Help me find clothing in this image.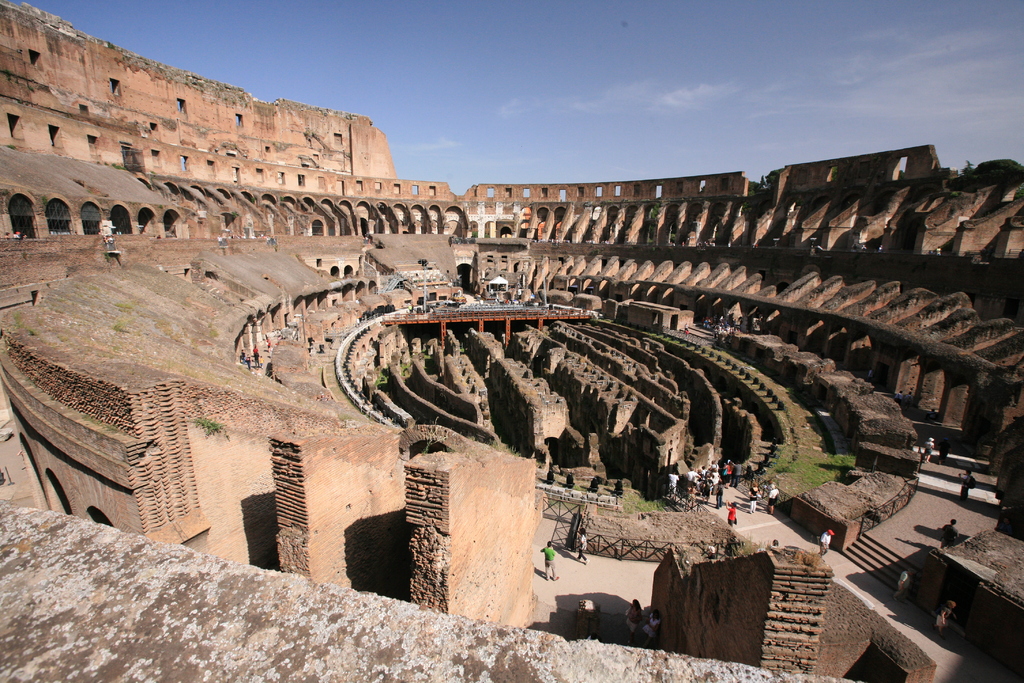
Found it: (819,529,831,555).
